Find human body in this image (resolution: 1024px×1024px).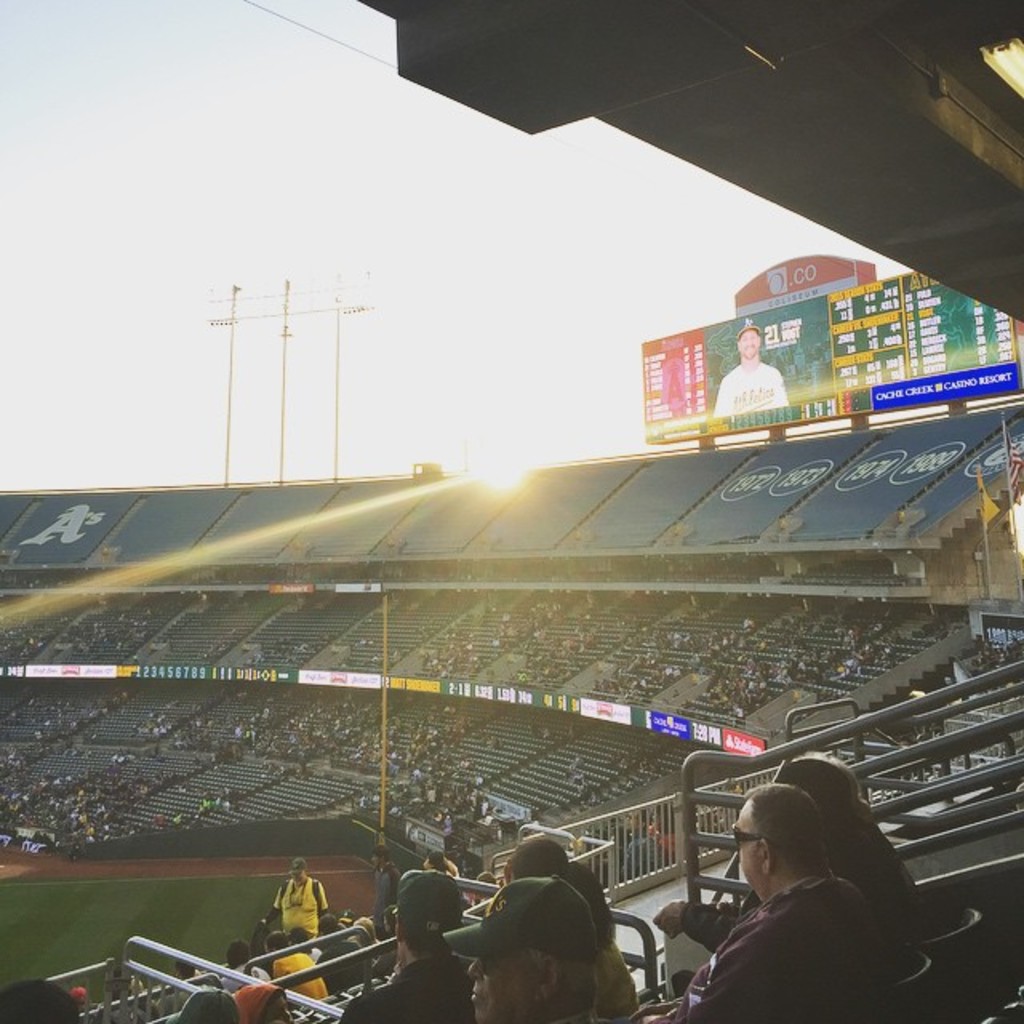
l=318, t=918, r=376, b=1010.
